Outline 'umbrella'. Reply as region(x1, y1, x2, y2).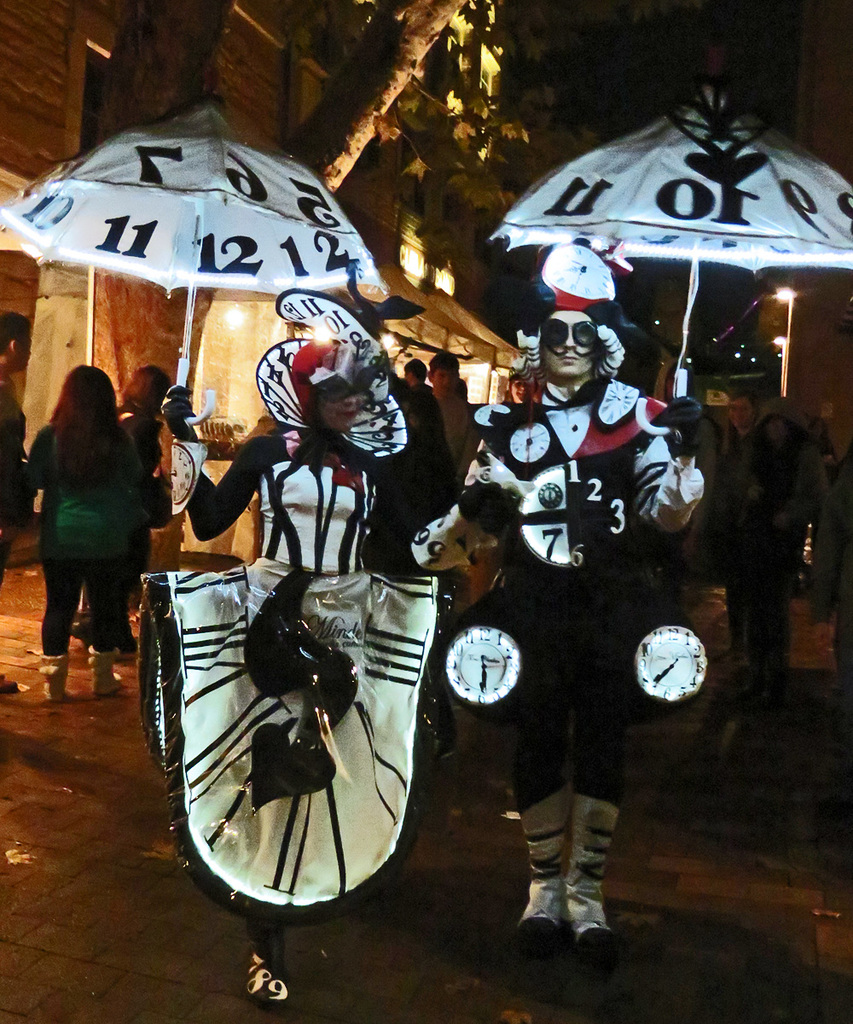
region(0, 106, 389, 430).
